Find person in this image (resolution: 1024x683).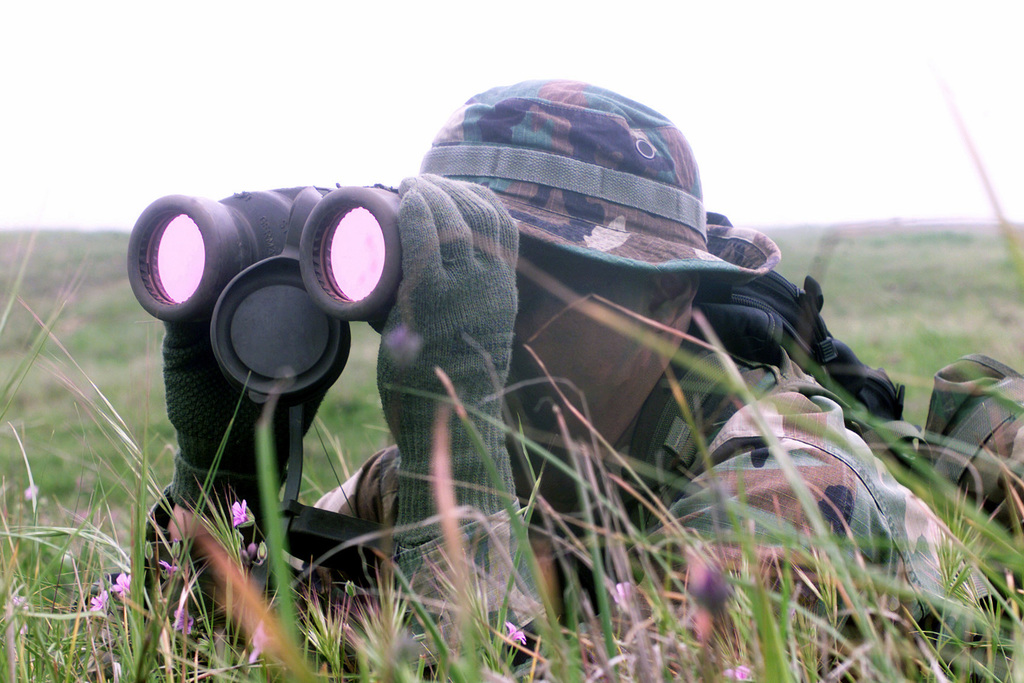
x1=90 y1=76 x2=1015 y2=682.
